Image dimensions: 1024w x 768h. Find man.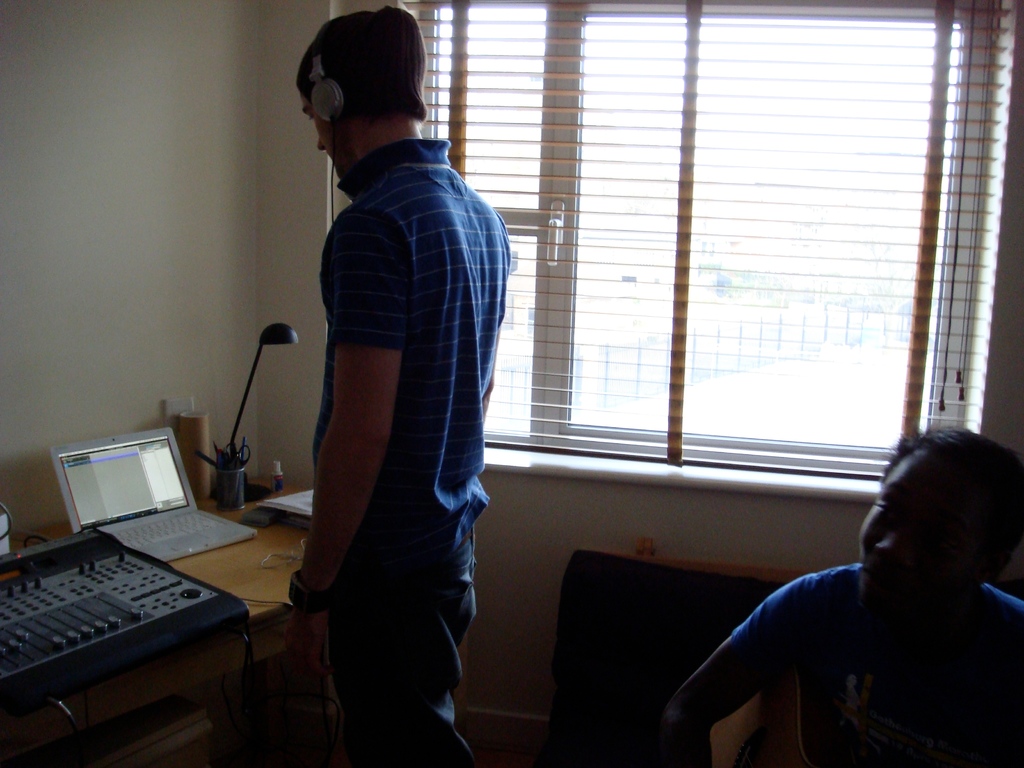
<box>285,1,494,767</box>.
